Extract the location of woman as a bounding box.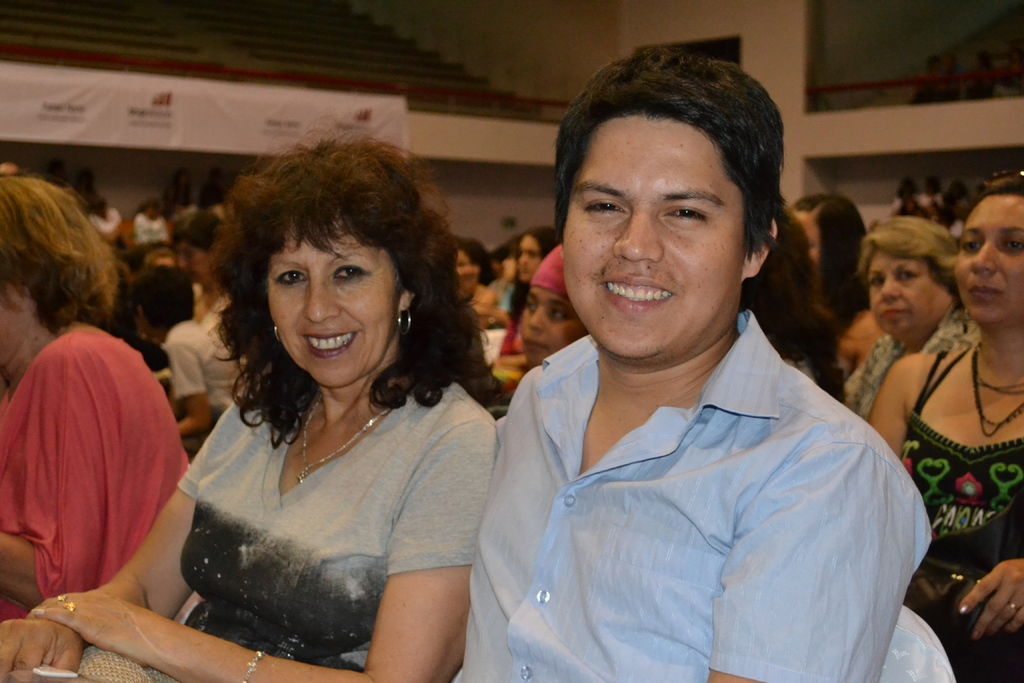
893, 173, 915, 215.
